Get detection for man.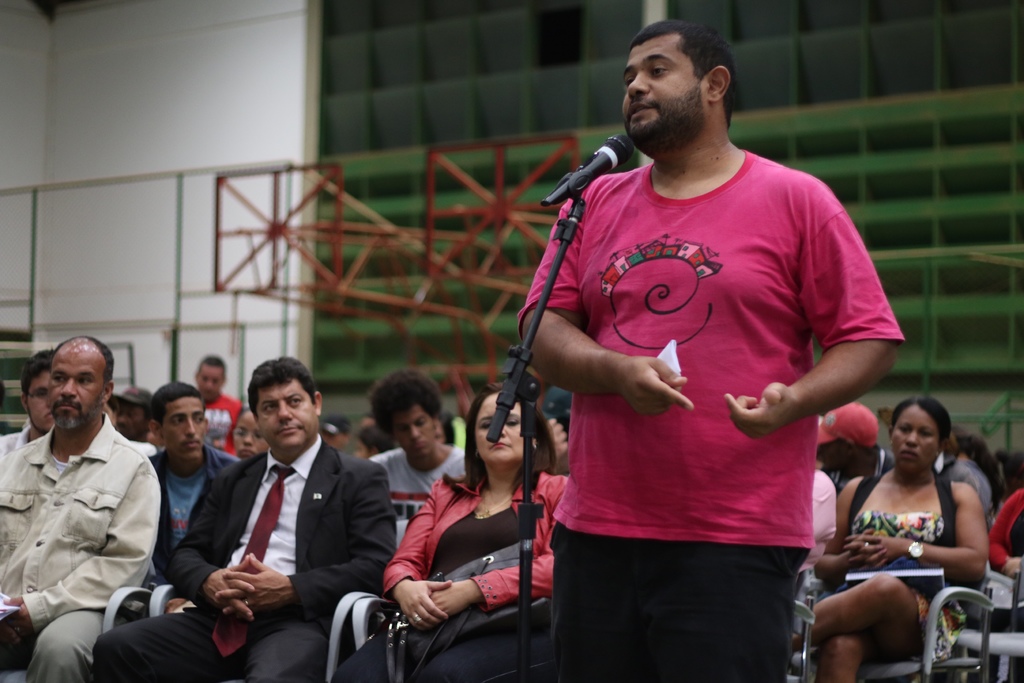
Detection: BBox(516, 21, 908, 681).
